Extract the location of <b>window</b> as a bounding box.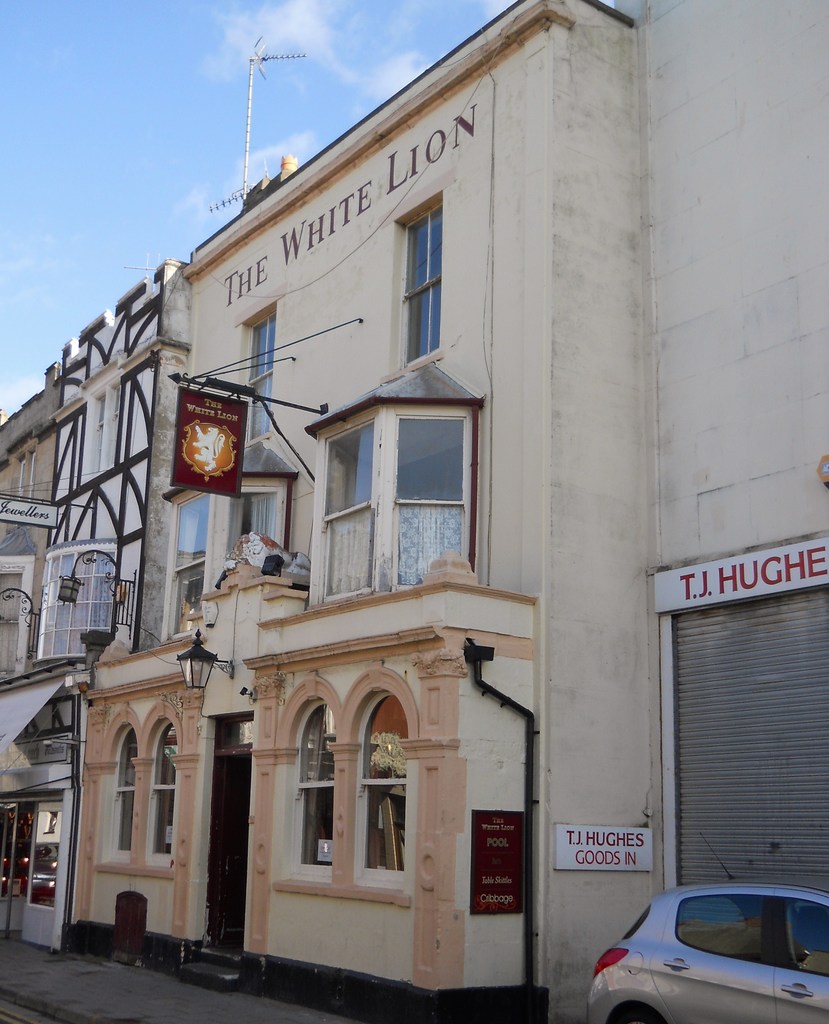
(166, 491, 206, 643).
